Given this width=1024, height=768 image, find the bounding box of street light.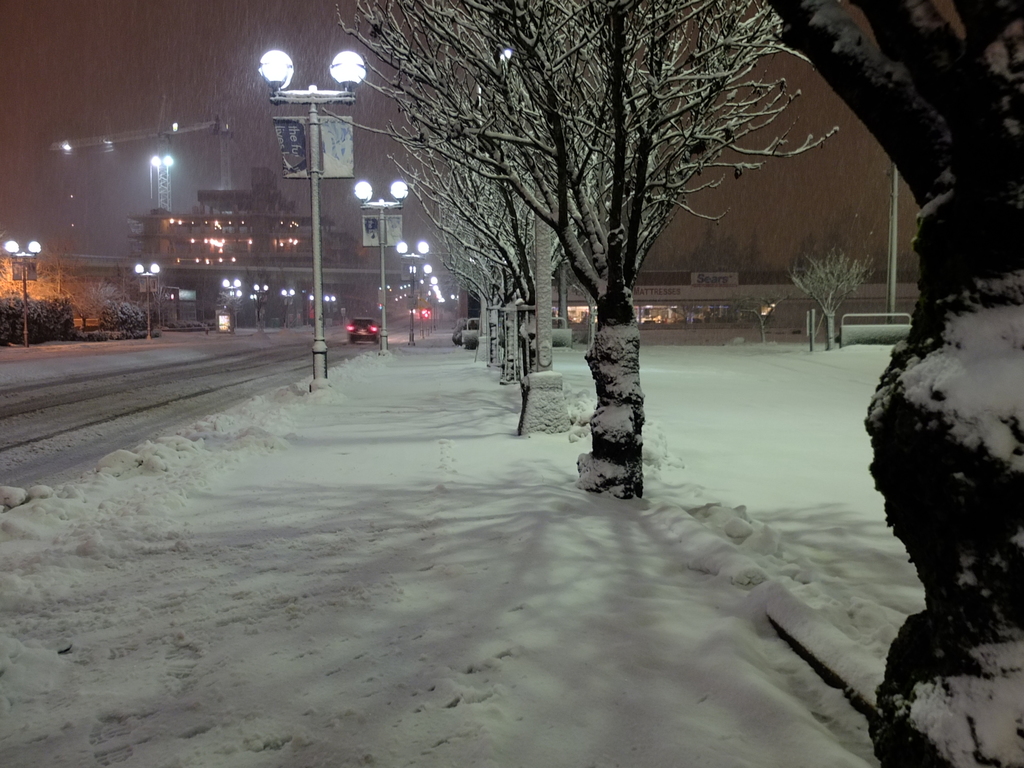
Rect(280, 287, 294, 324).
